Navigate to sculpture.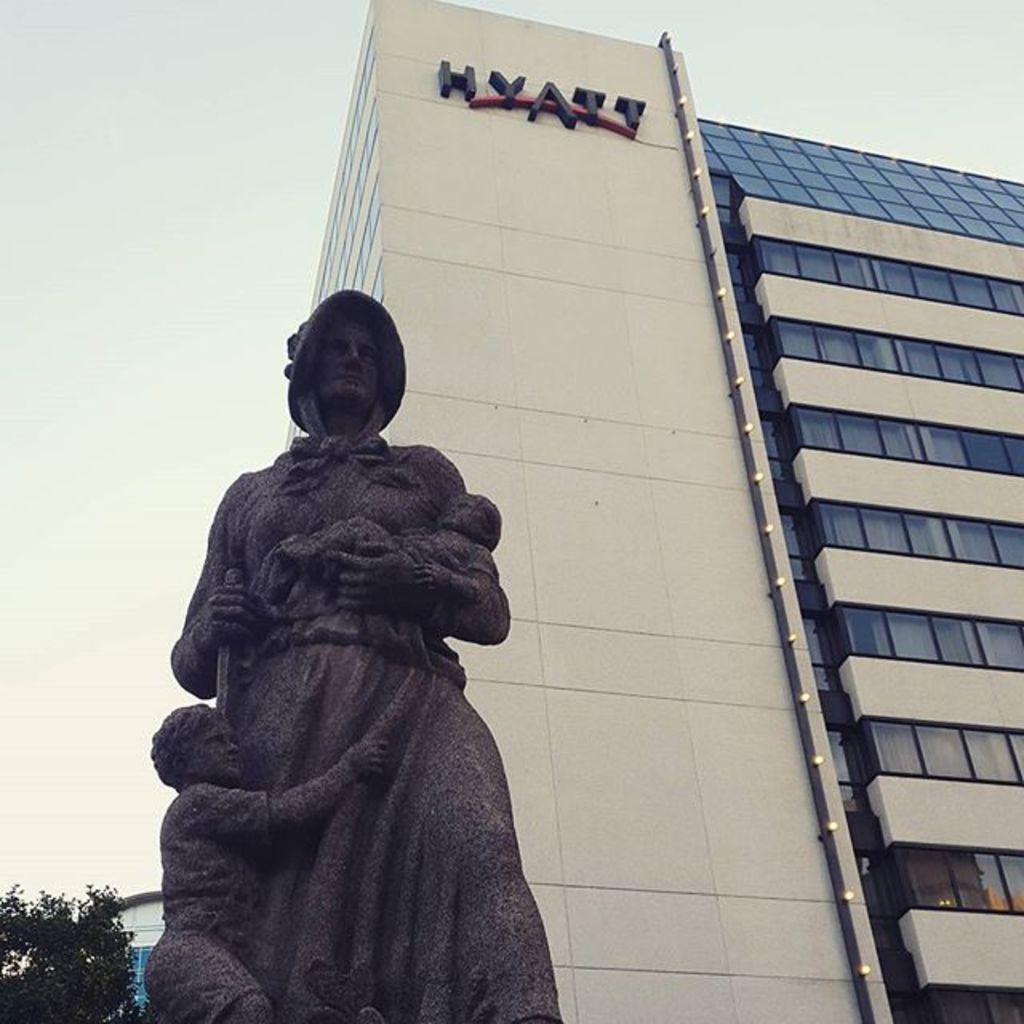
Navigation target: 174, 283, 560, 1022.
